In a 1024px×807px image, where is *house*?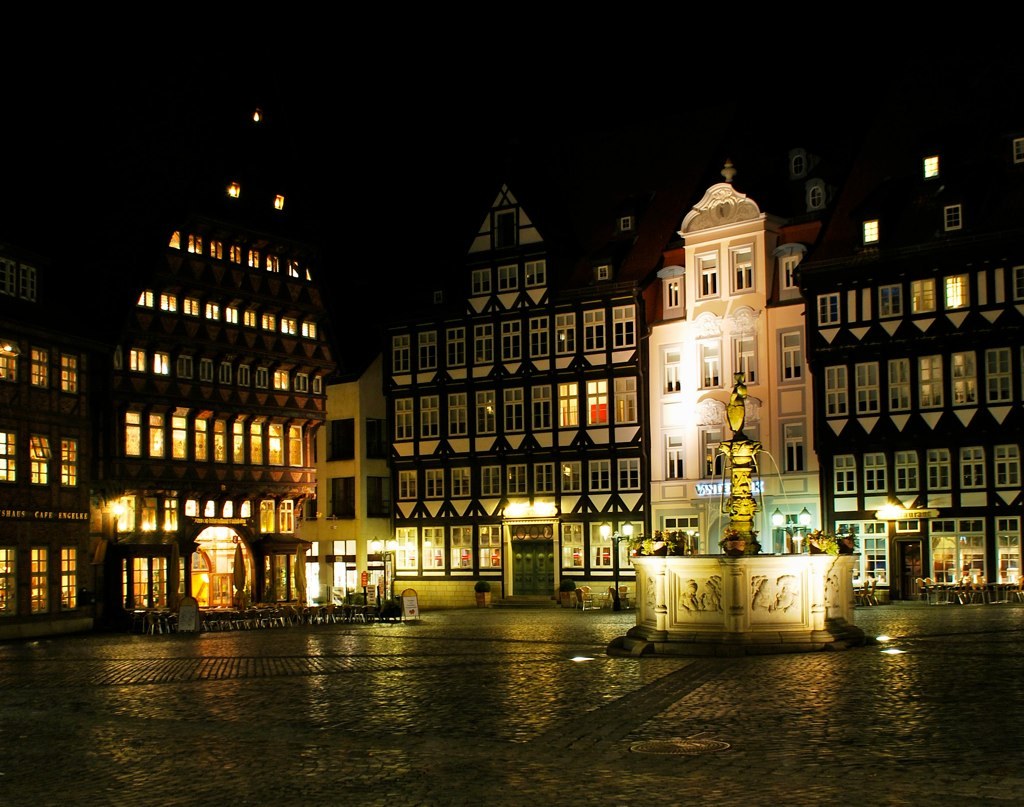
[x1=9, y1=231, x2=103, y2=615].
